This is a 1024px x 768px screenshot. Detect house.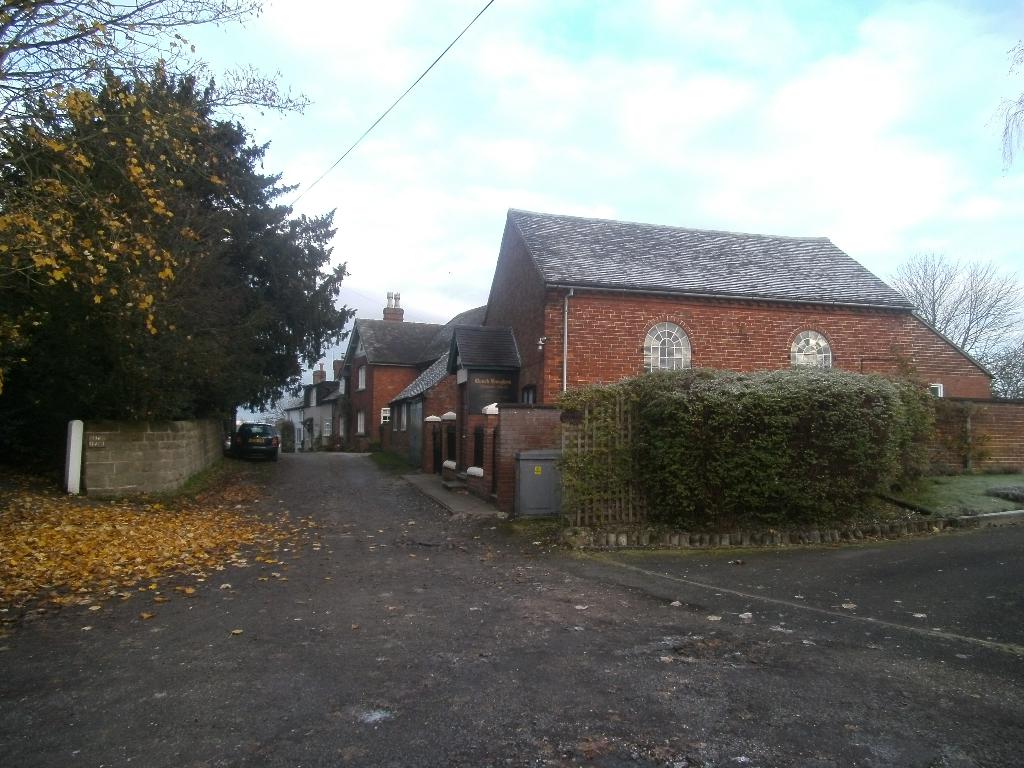
(left=269, top=371, right=334, bottom=447).
